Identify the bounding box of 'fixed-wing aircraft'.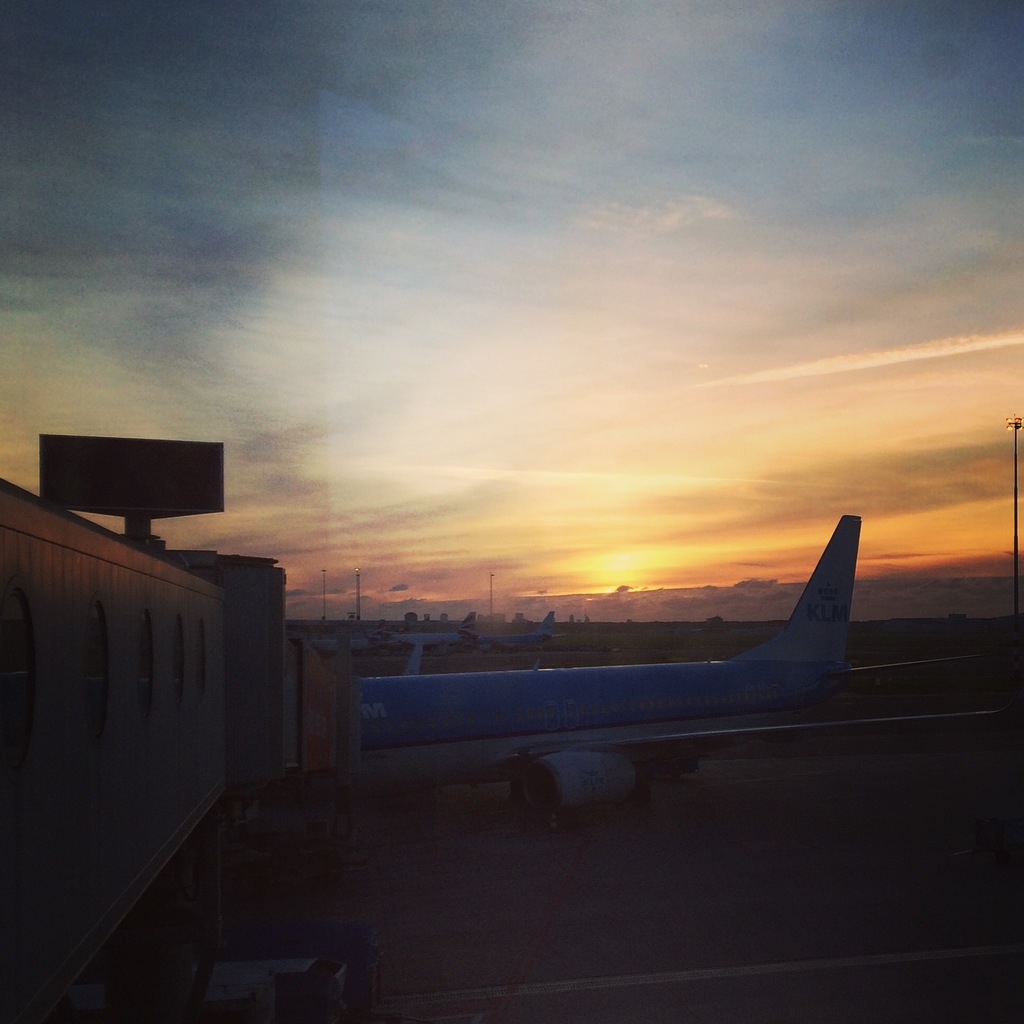
region(347, 502, 868, 845).
